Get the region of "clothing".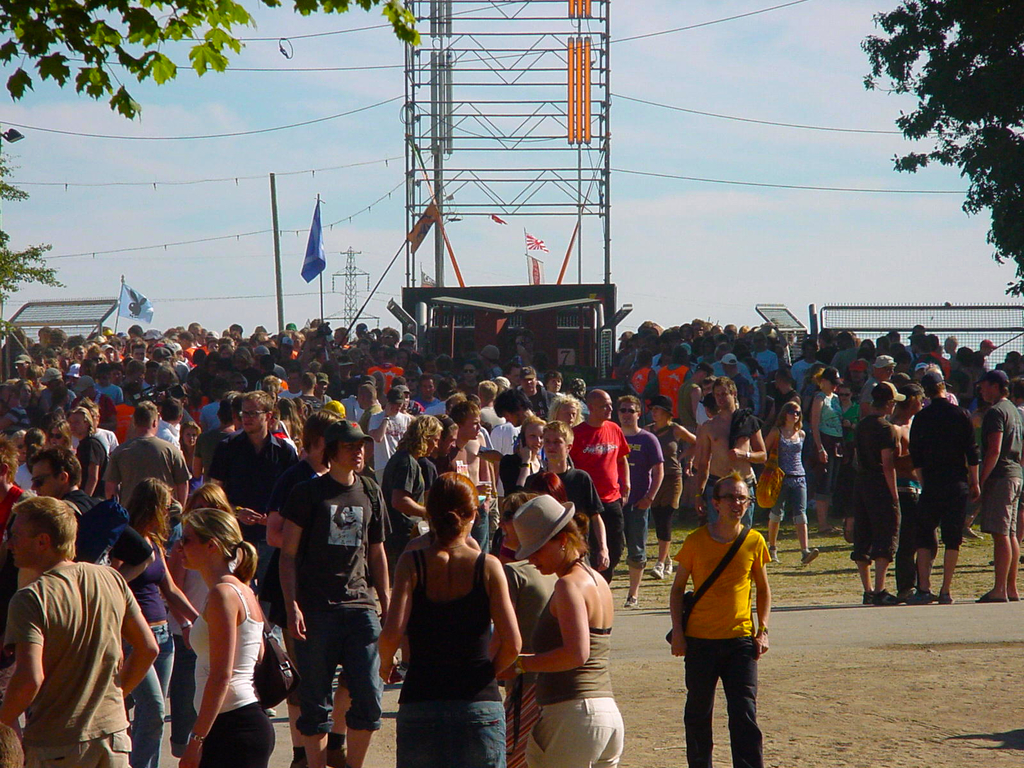
(x1=55, y1=479, x2=130, y2=524).
